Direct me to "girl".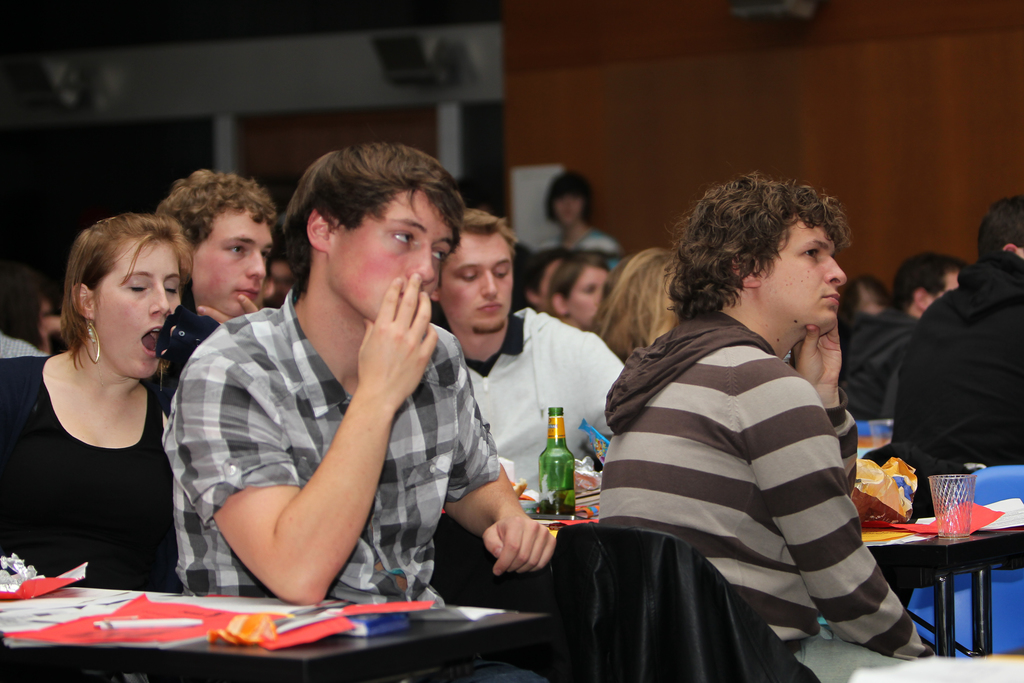
Direction: box(580, 249, 676, 356).
